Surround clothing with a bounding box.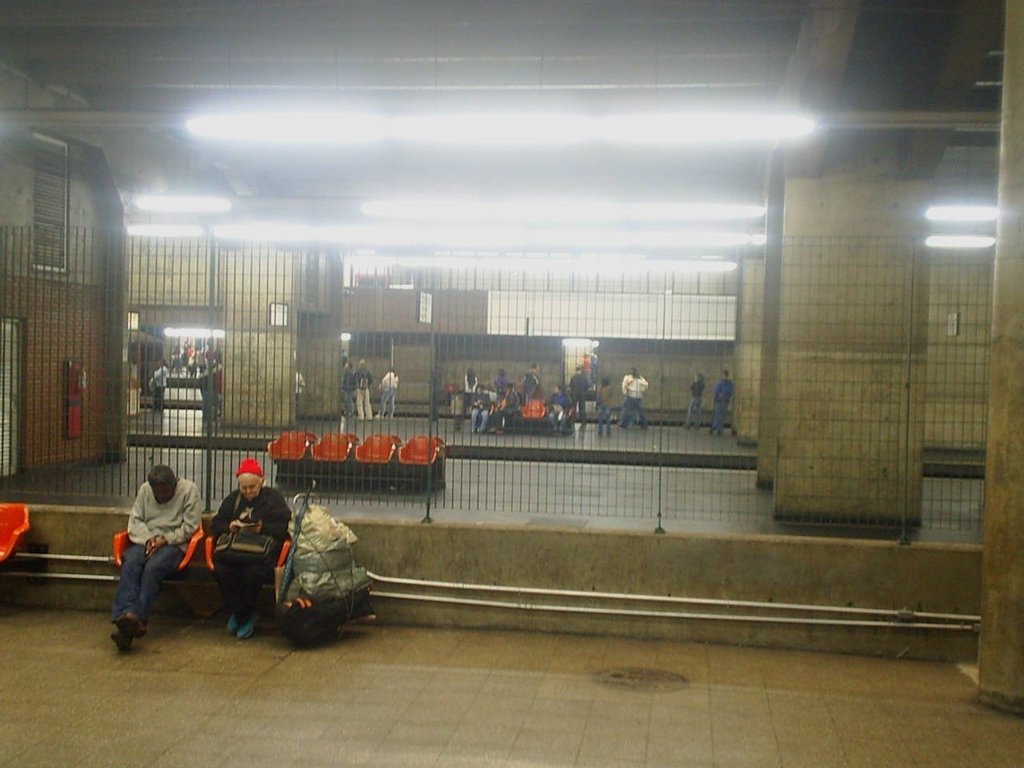
select_region(598, 374, 611, 442).
